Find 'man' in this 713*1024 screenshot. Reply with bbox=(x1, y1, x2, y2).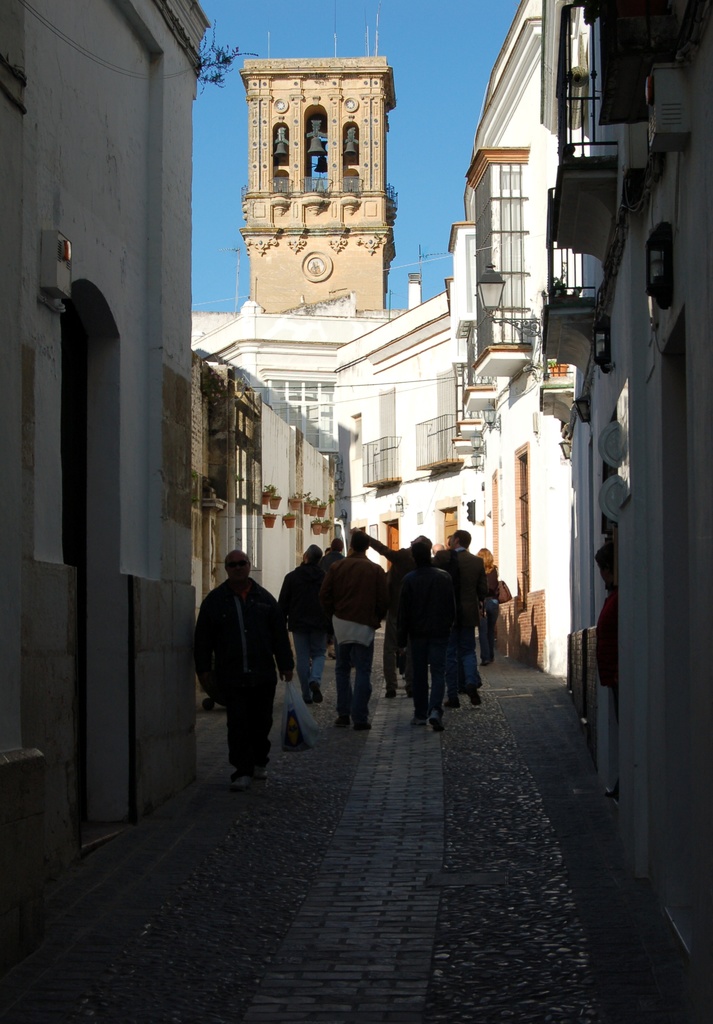
bbox=(395, 536, 455, 737).
